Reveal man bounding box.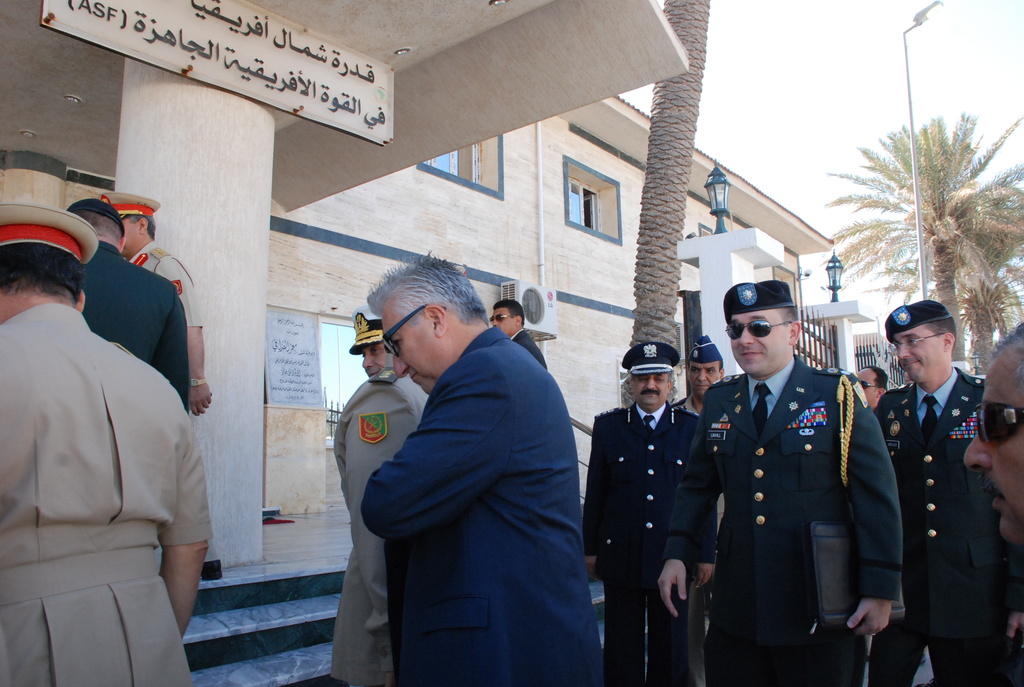
Revealed: x1=675, y1=335, x2=728, y2=682.
